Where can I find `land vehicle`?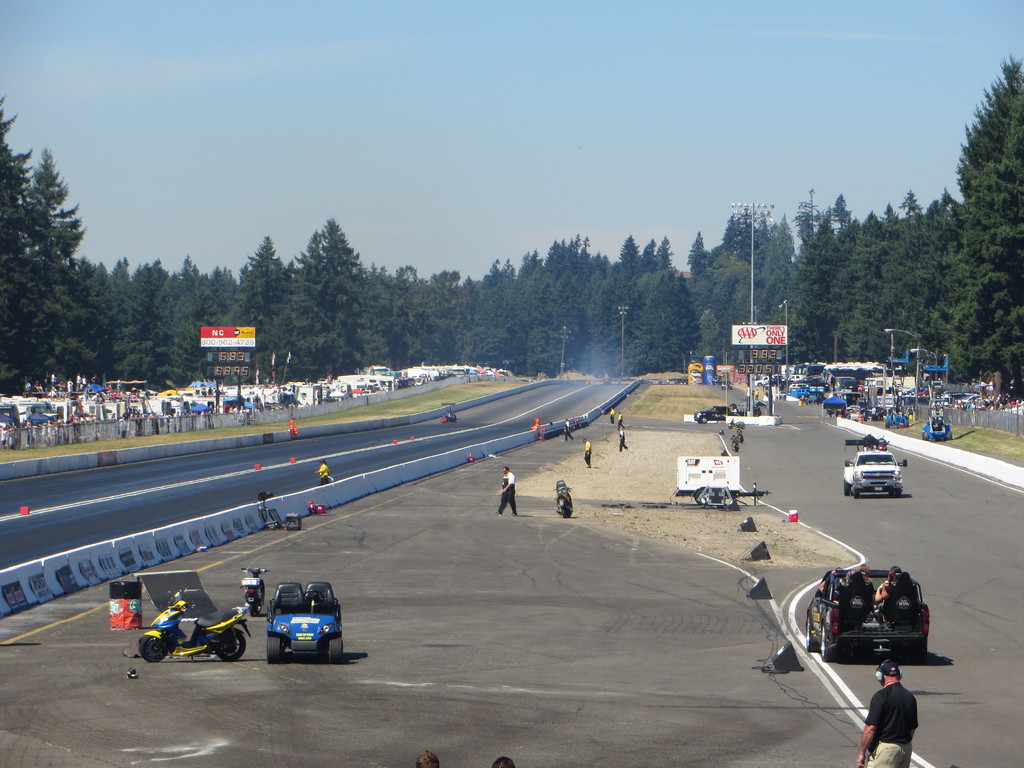
You can find it at detection(548, 478, 574, 519).
